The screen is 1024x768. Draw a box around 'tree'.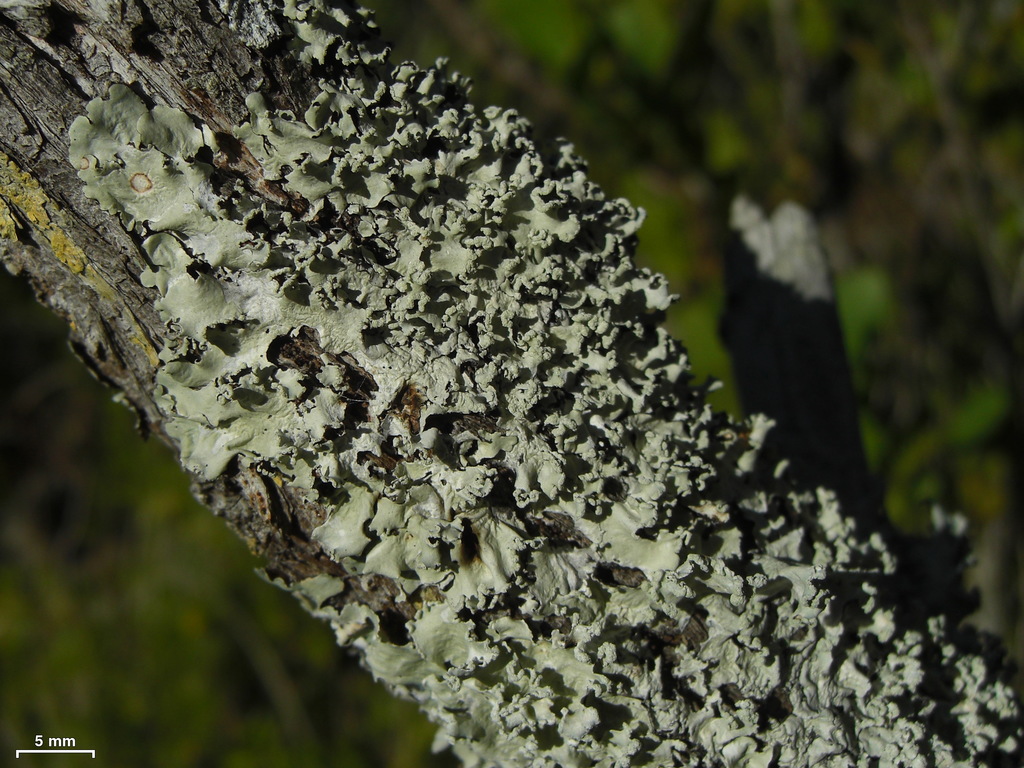
BBox(0, 1, 1023, 767).
